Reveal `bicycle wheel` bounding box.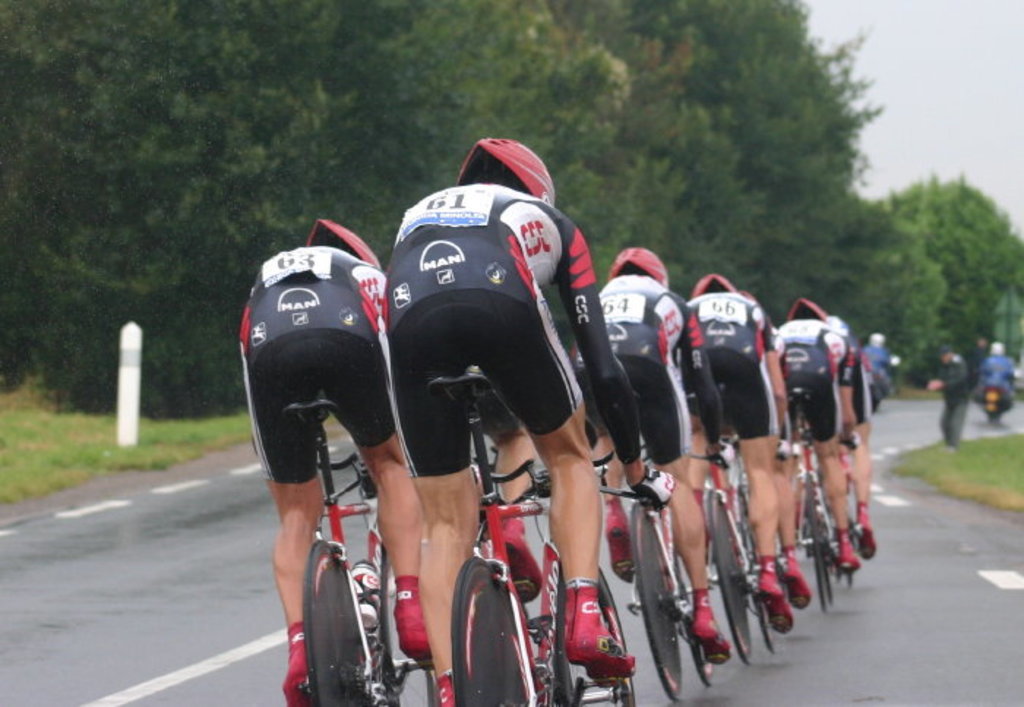
Revealed: BBox(680, 609, 723, 688).
